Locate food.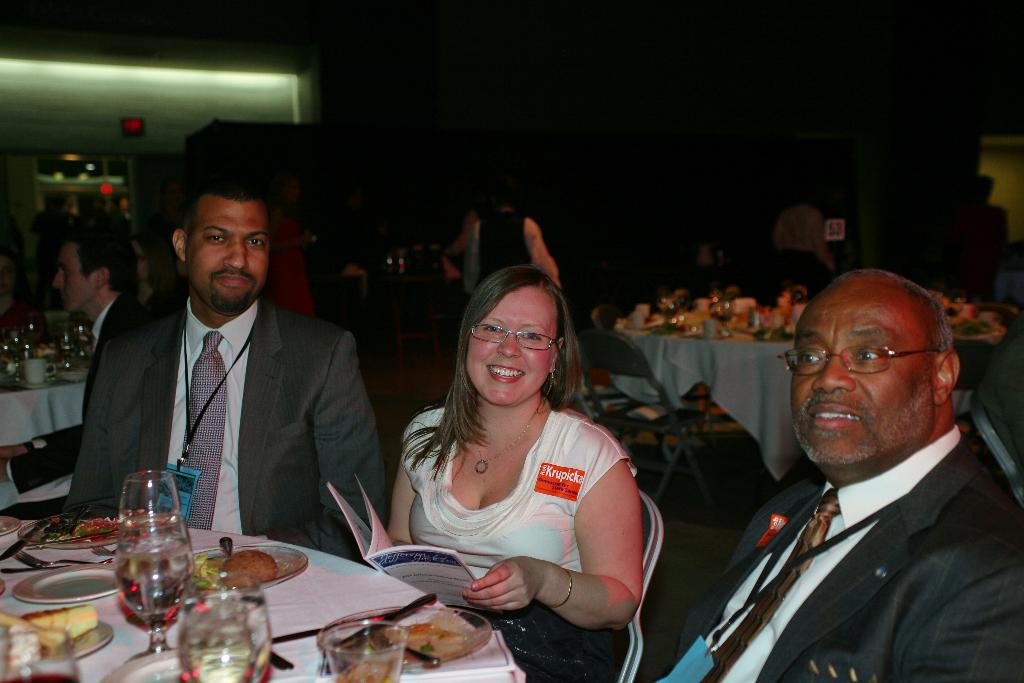
Bounding box: region(11, 597, 97, 641).
